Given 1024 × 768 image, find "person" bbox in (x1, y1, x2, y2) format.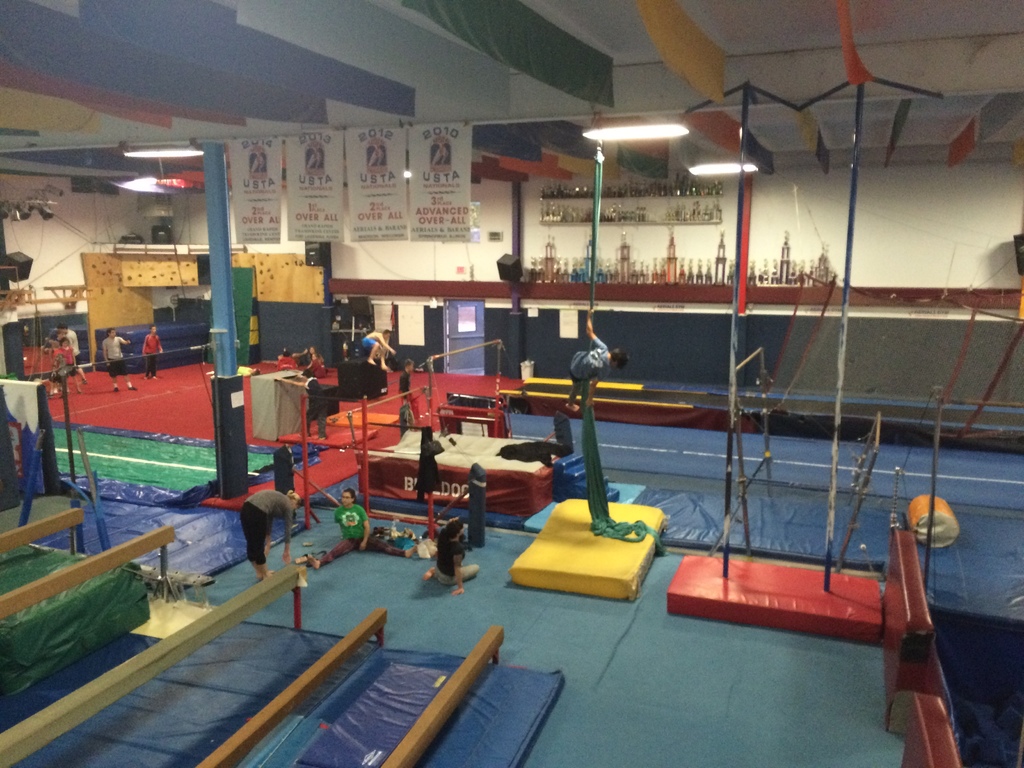
(108, 330, 143, 397).
